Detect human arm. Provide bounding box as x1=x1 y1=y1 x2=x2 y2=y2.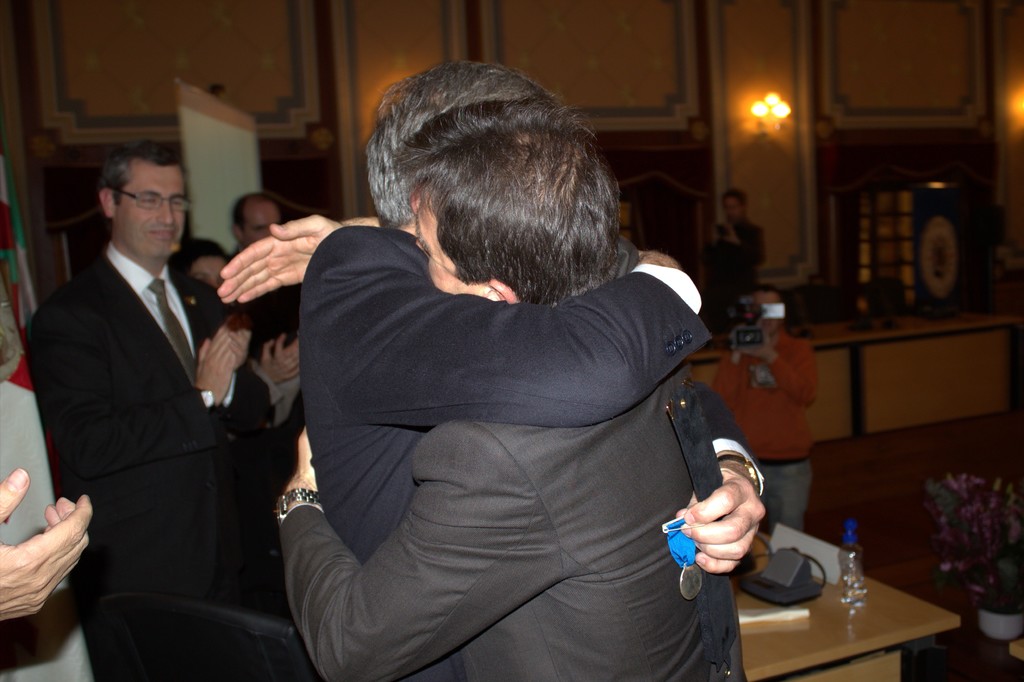
x1=214 y1=204 x2=341 y2=306.
